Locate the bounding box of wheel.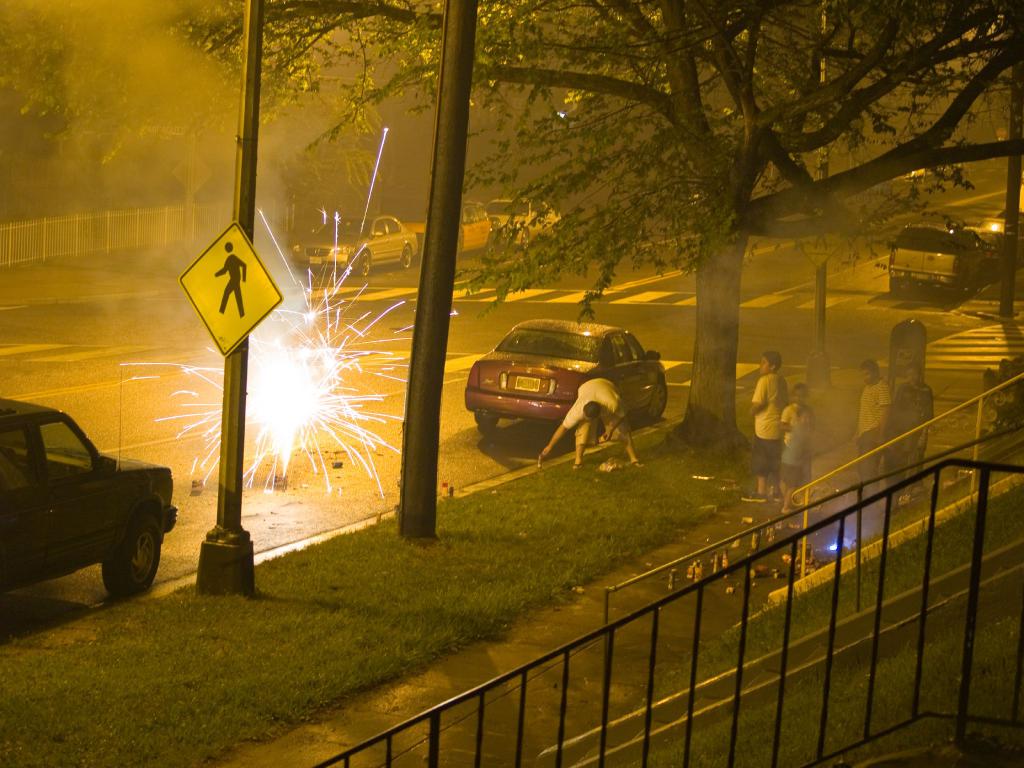
Bounding box: <bbox>948, 279, 964, 299</bbox>.
